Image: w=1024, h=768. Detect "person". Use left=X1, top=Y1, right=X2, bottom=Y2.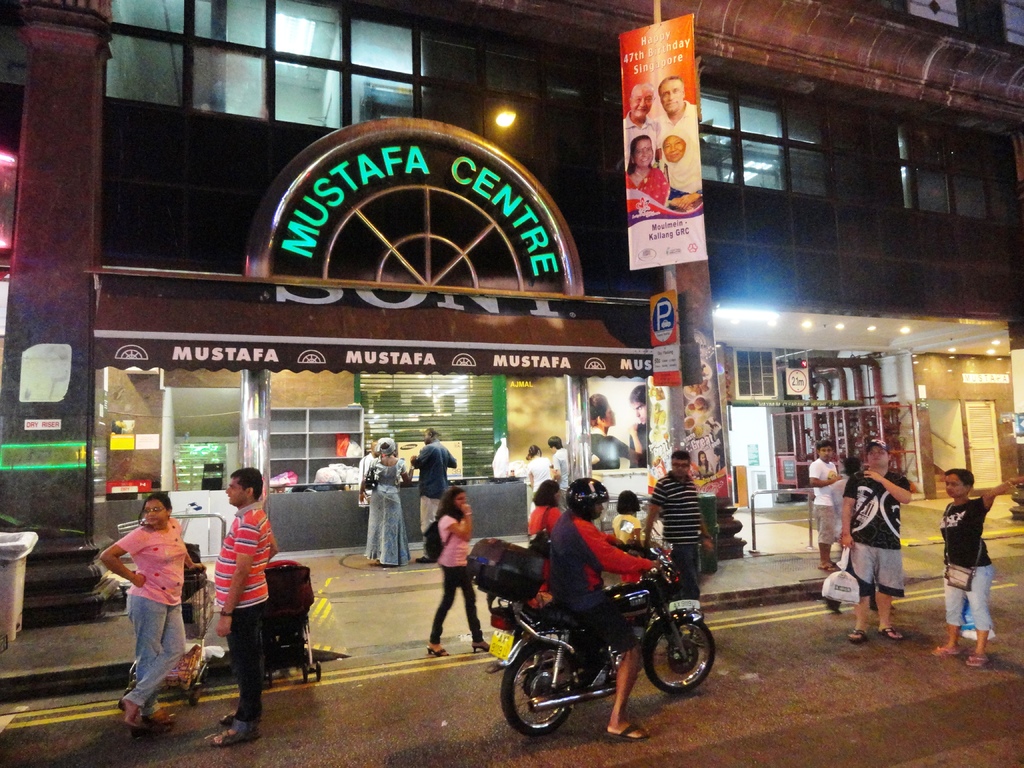
left=665, top=80, right=703, bottom=138.
